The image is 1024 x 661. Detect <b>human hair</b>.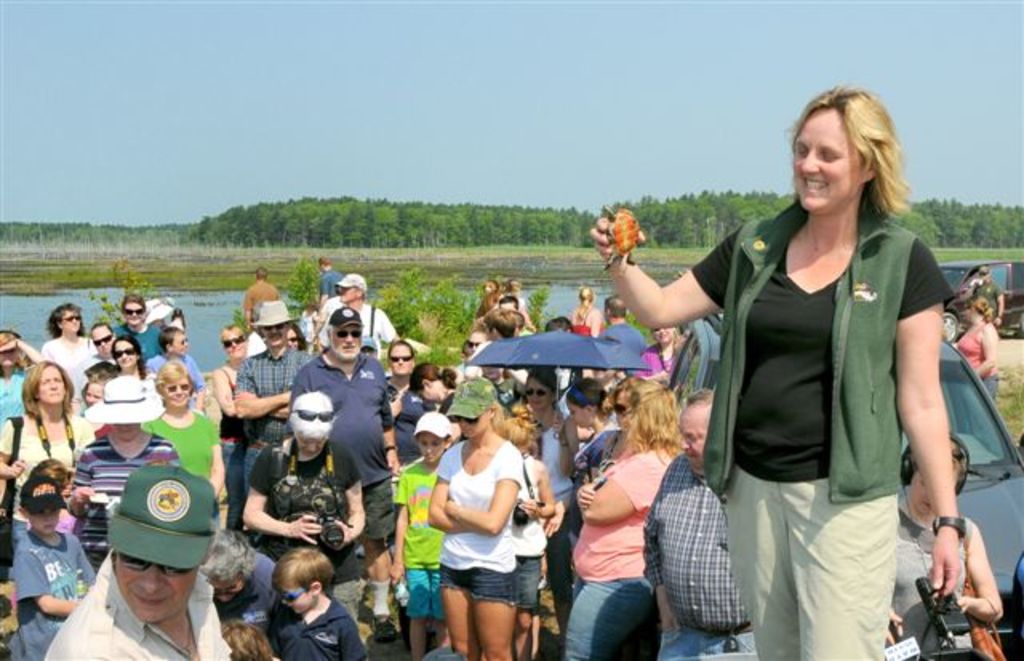
Detection: BBox(565, 378, 629, 419).
